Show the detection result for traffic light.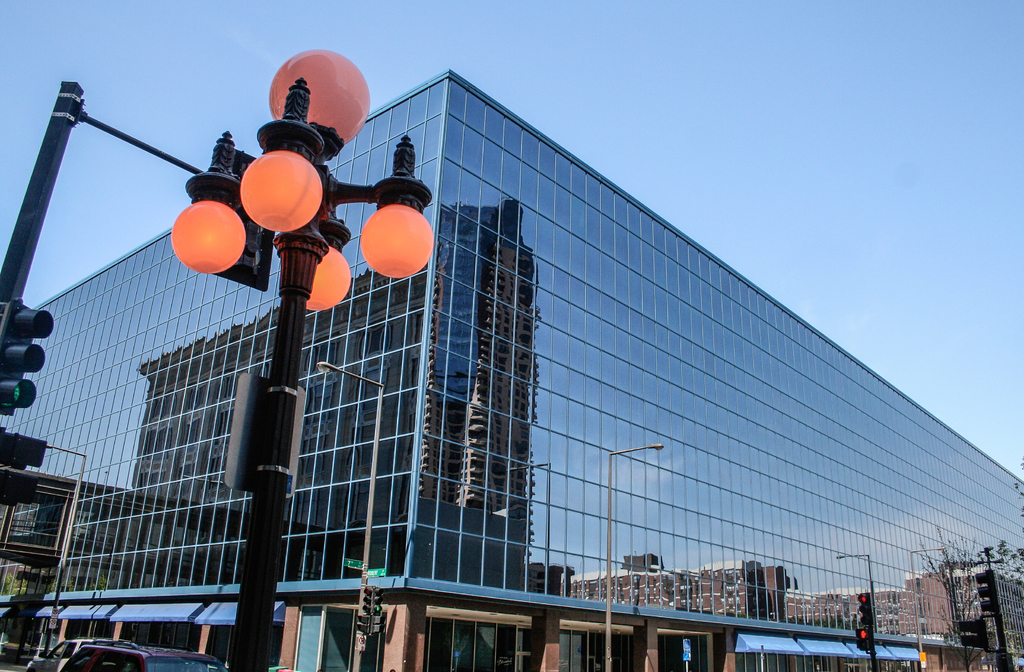
bbox(975, 570, 1002, 615).
